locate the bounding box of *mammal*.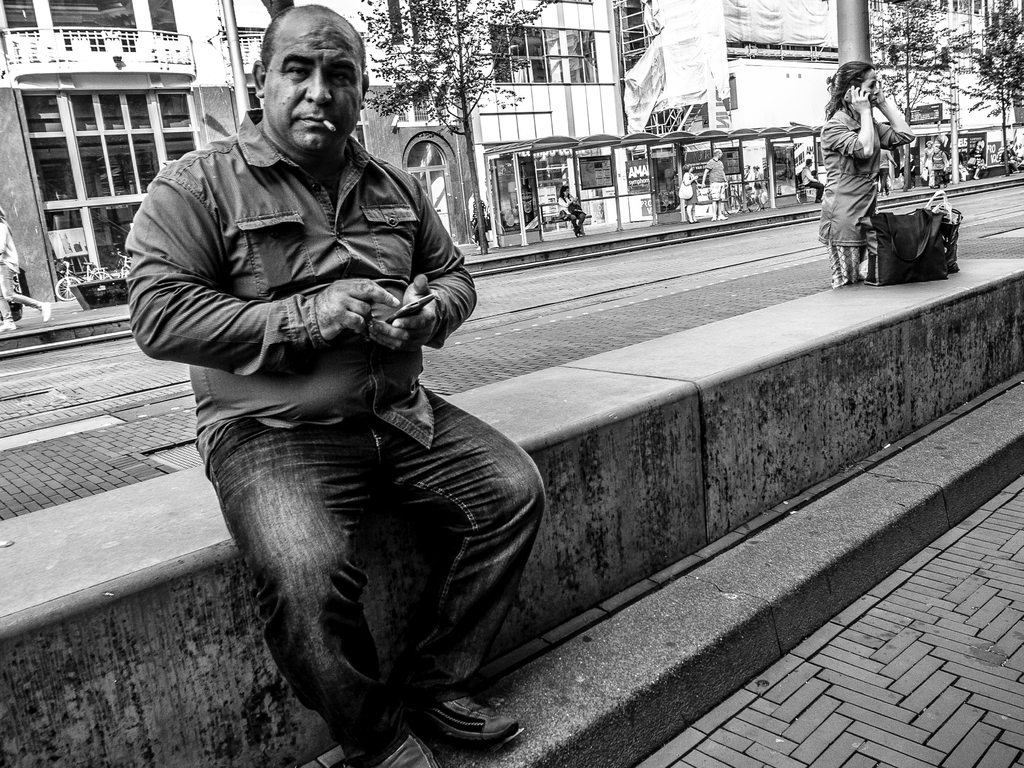
Bounding box: BBox(680, 162, 699, 224).
